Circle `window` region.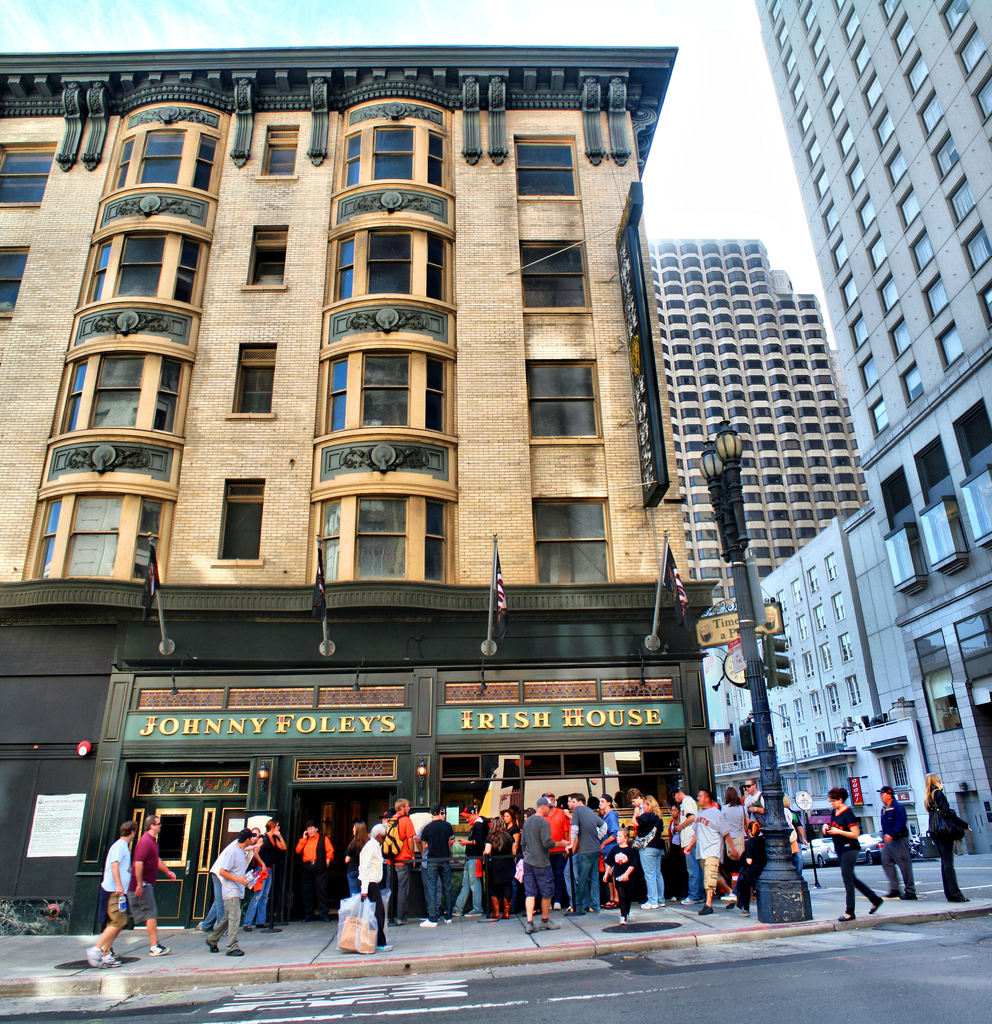
Region: locate(779, 704, 791, 721).
